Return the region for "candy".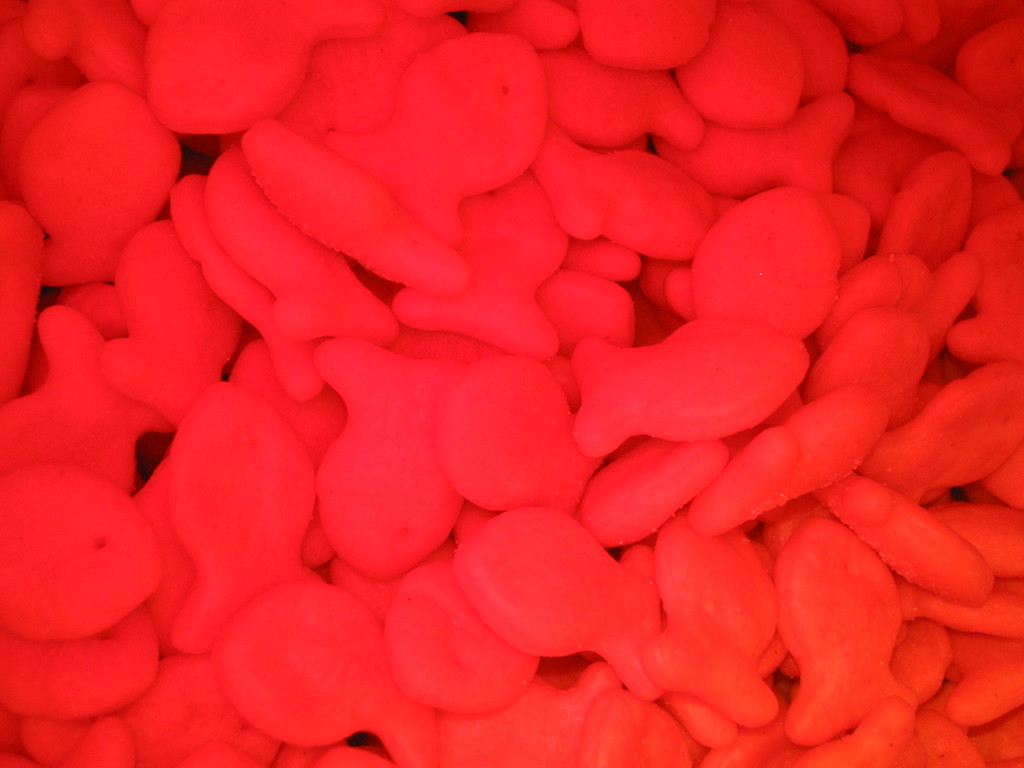
Rect(0, 9, 1012, 760).
